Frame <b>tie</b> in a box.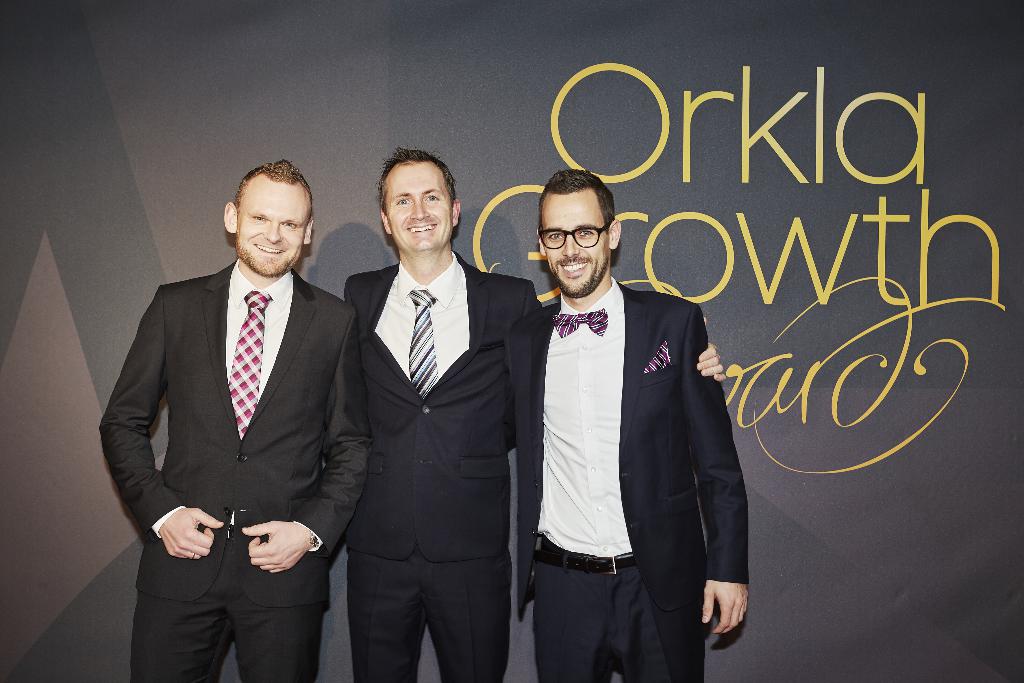
l=227, t=294, r=272, b=440.
